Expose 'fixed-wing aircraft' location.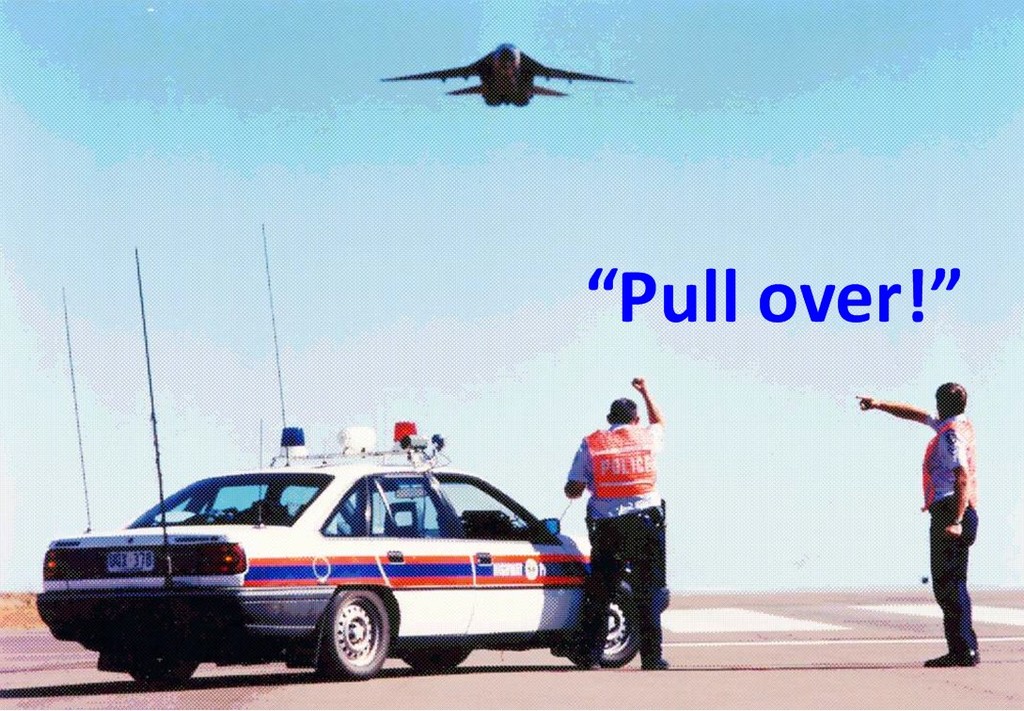
Exposed at (377, 39, 637, 111).
